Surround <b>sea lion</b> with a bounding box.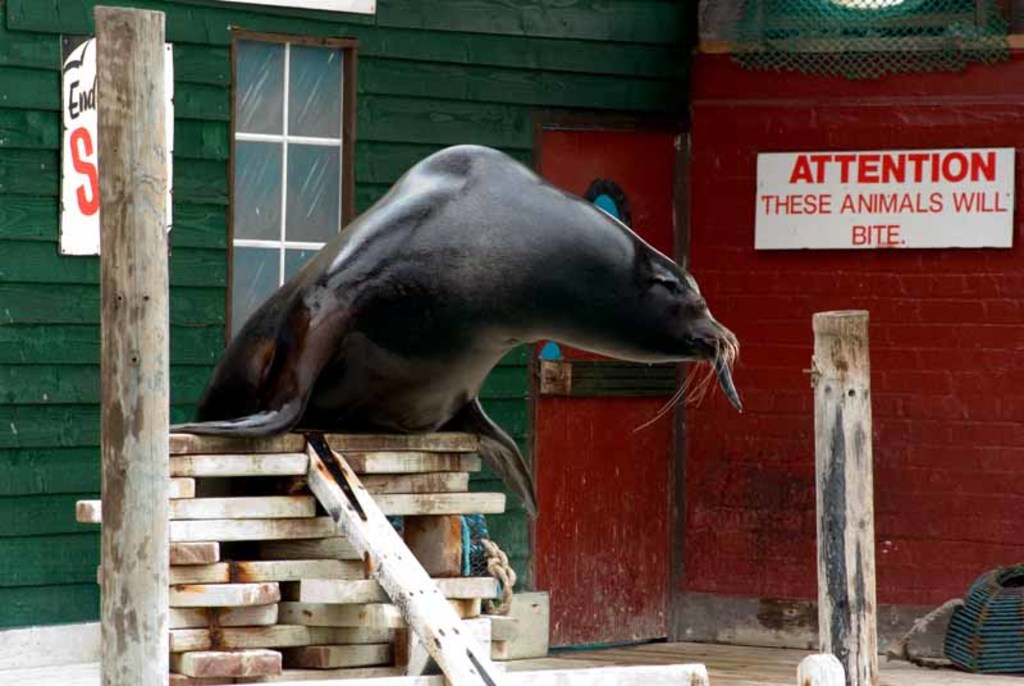
detection(166, 146, 742, 526).
